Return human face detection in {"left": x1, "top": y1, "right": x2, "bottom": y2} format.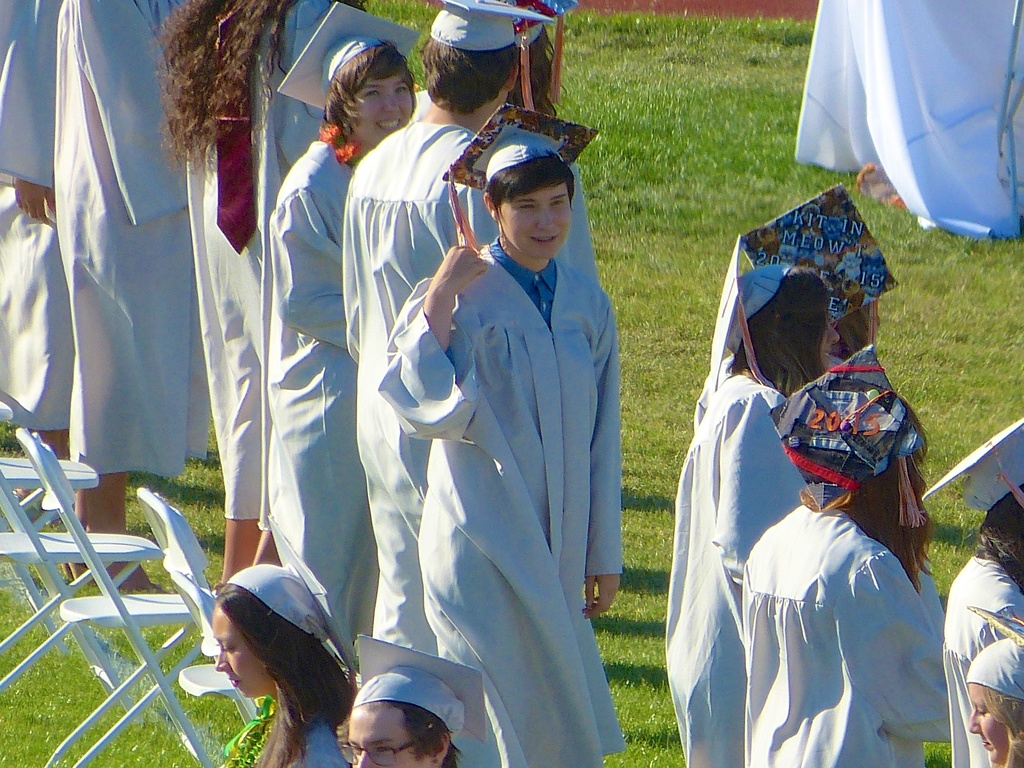
{"left": 822, "top": 326, "right": 836, "bottom": 367}.
